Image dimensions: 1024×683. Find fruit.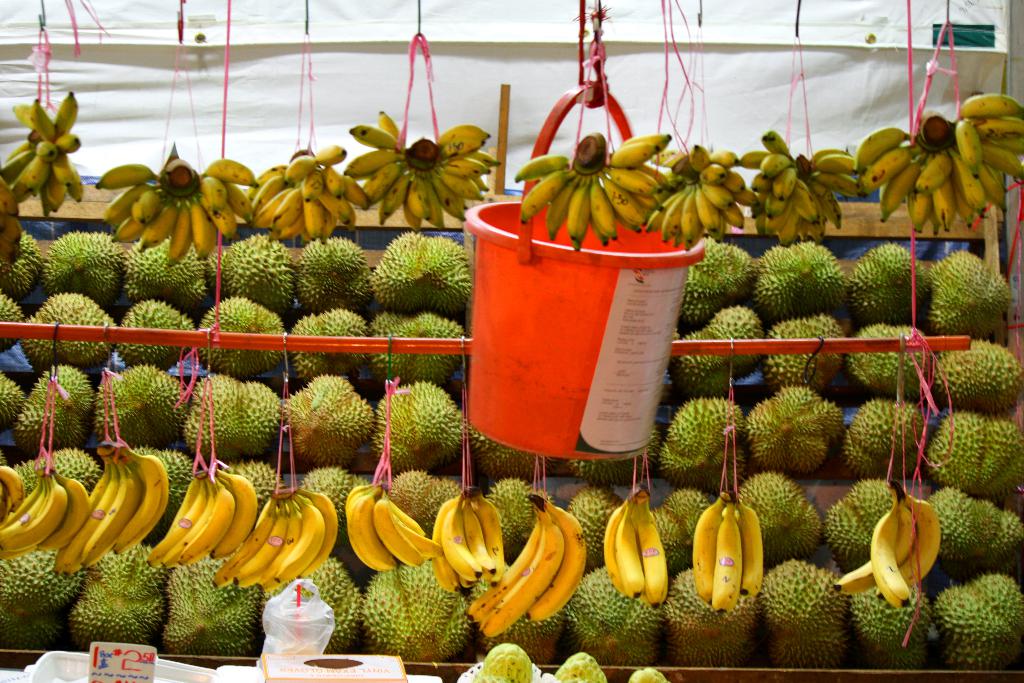
box=[716, 503, 742, 611].
